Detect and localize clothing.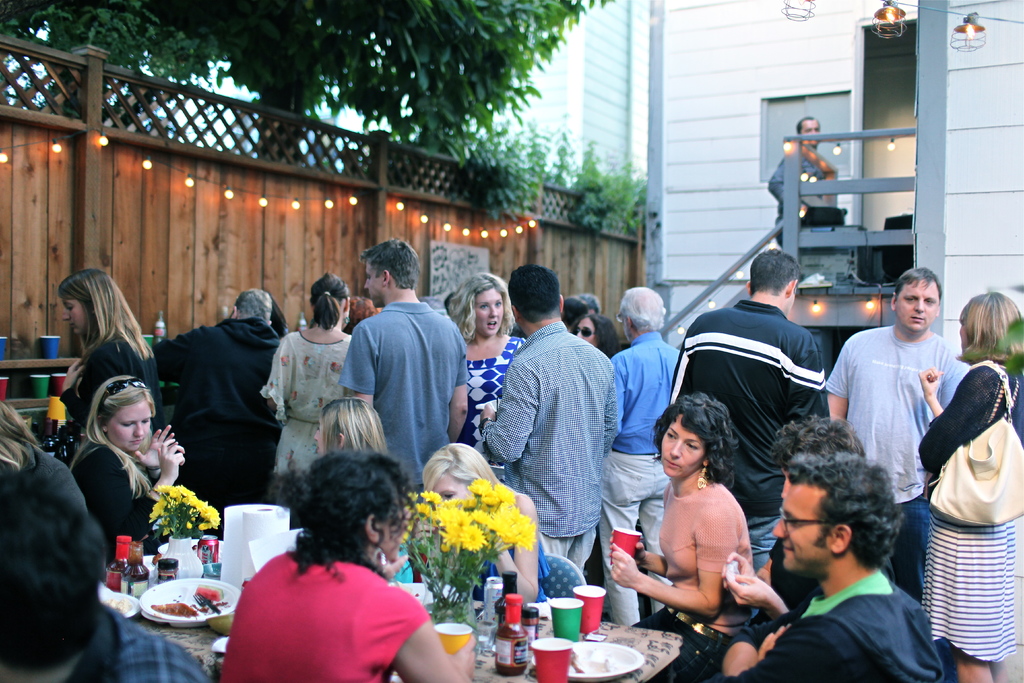
Localized at bbox=(72, 443, 174, 533).
